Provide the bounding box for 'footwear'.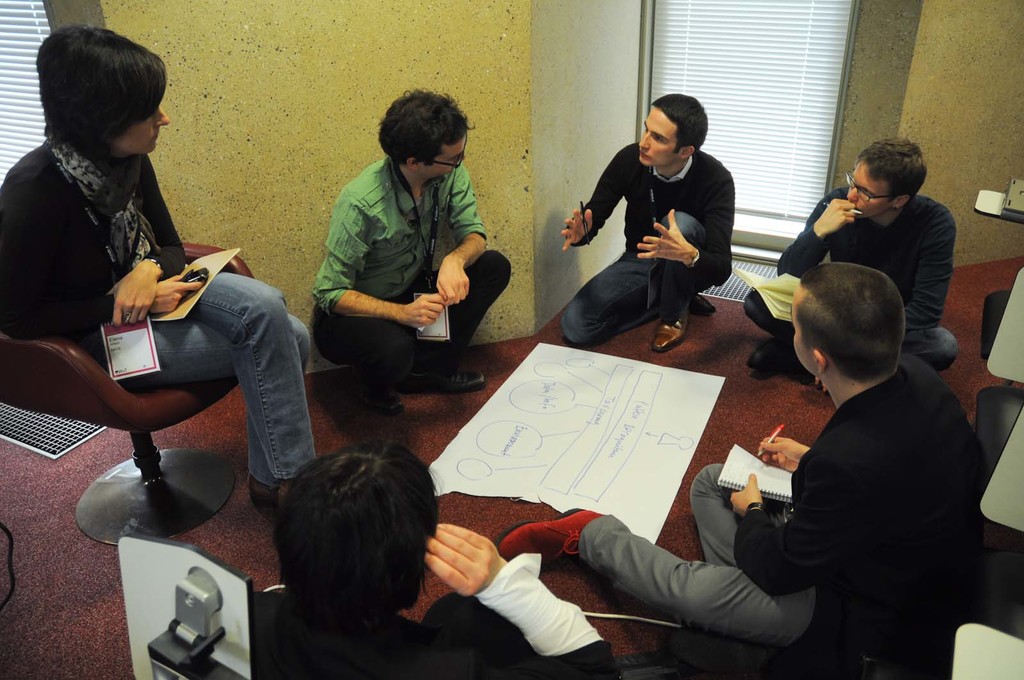
347/369/407/417.
